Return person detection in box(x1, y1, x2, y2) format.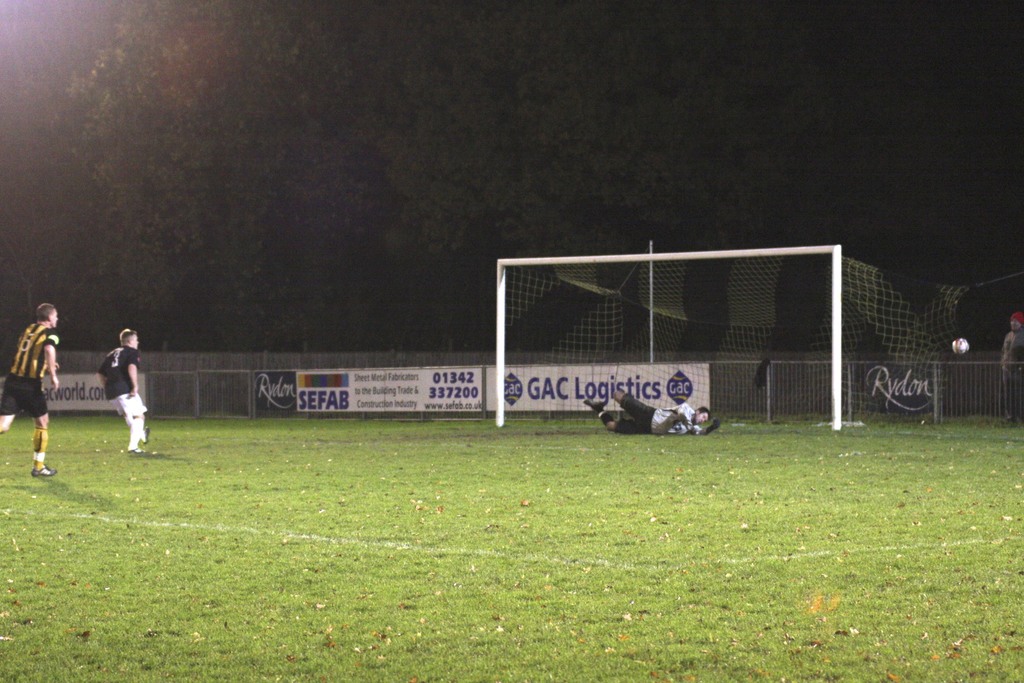
box(583, 377, 718, 438).
